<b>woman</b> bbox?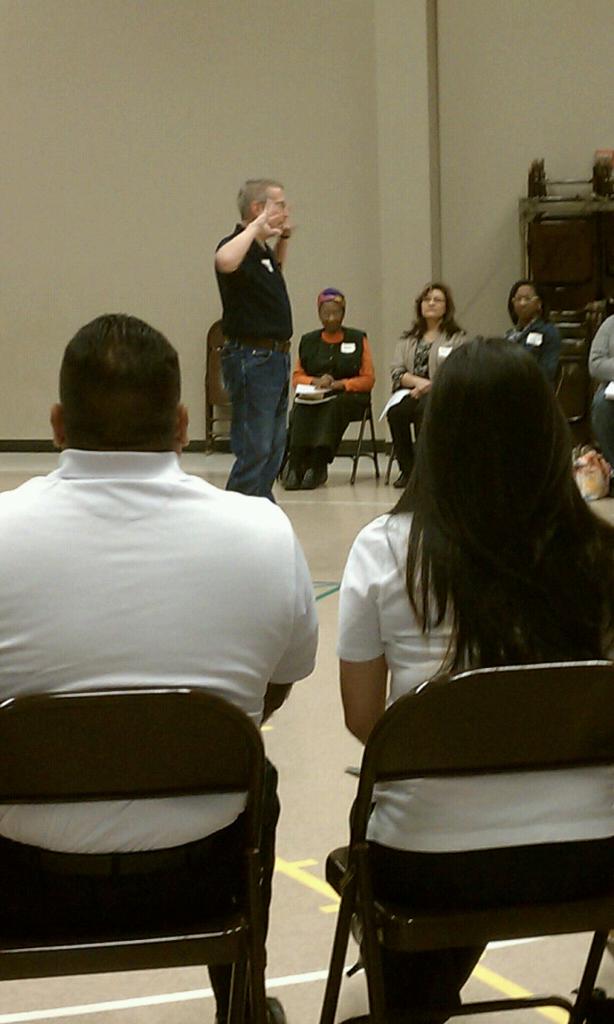
bbox(393, 286, 466, 507)
